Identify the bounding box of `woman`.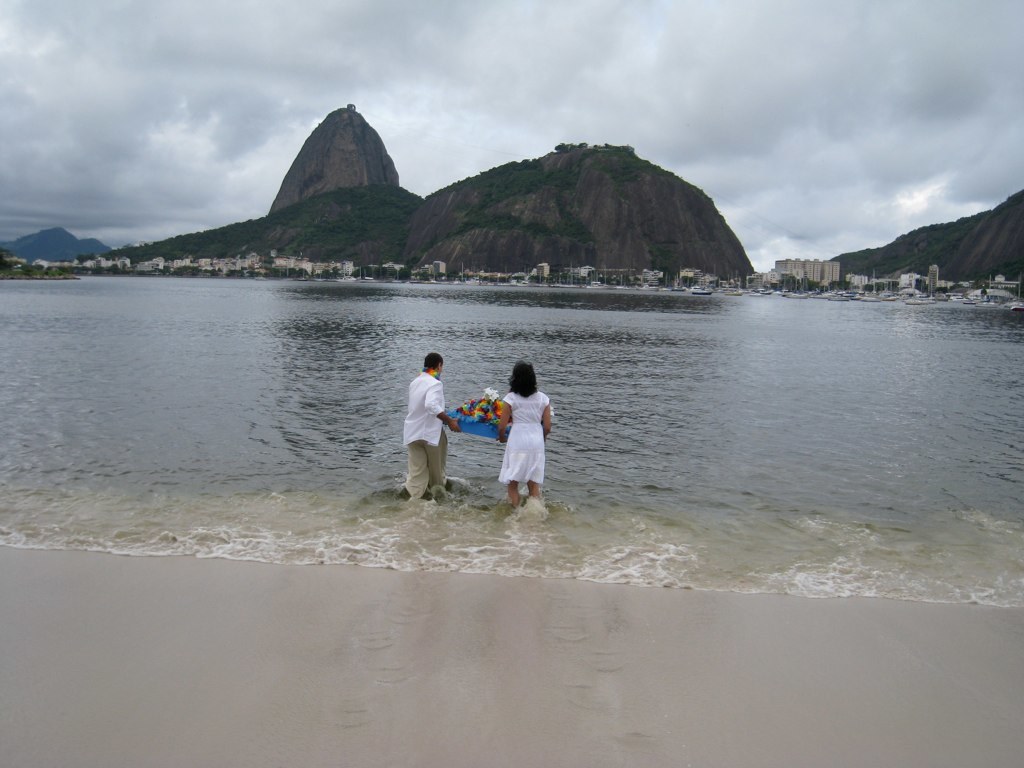
(x1=497, y1=358, x2=552, y2=509).
